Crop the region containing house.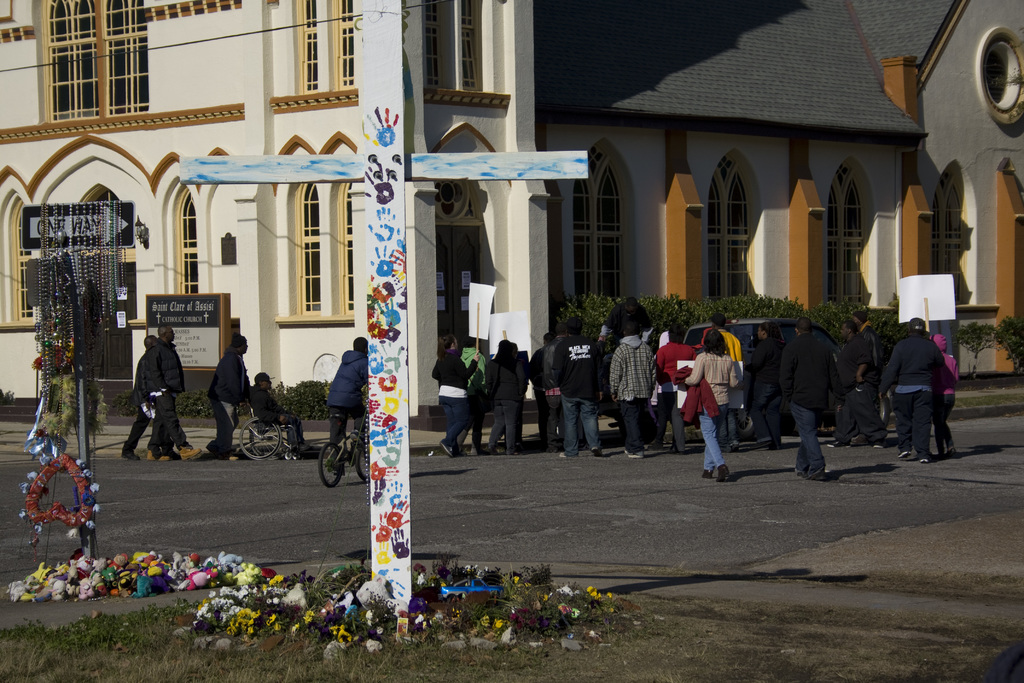
Crop region: (x1=529, y1=0, x2=1023, y2=384).
